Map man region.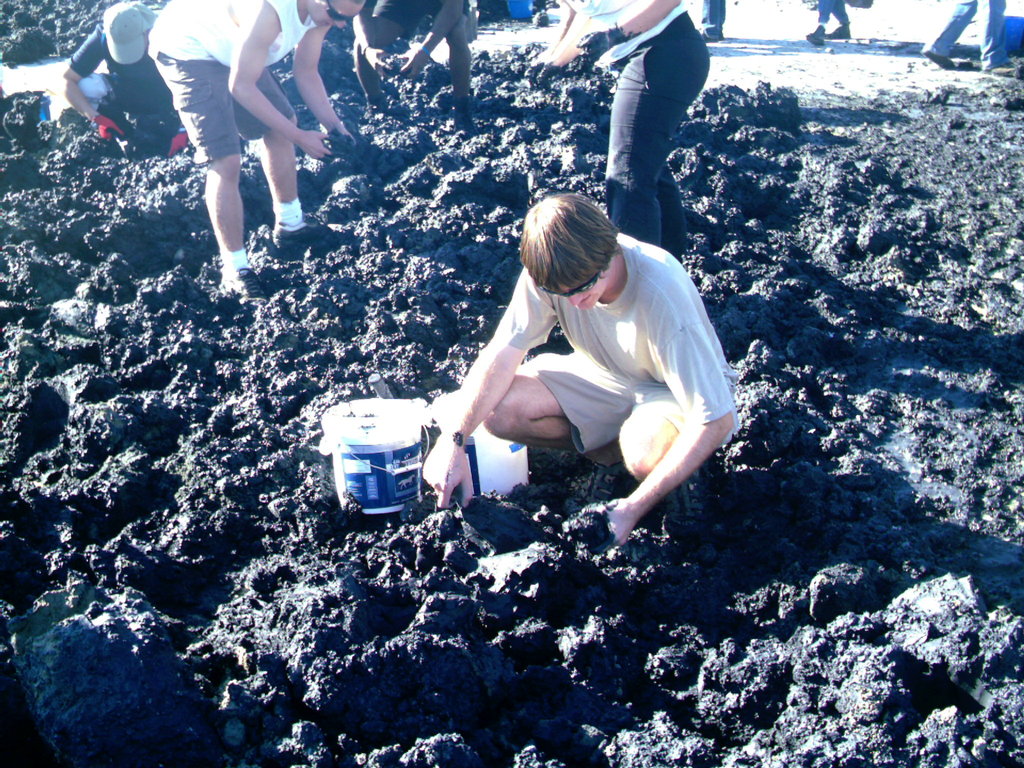
Mapped to Rect(422, 184, 737, 561).
